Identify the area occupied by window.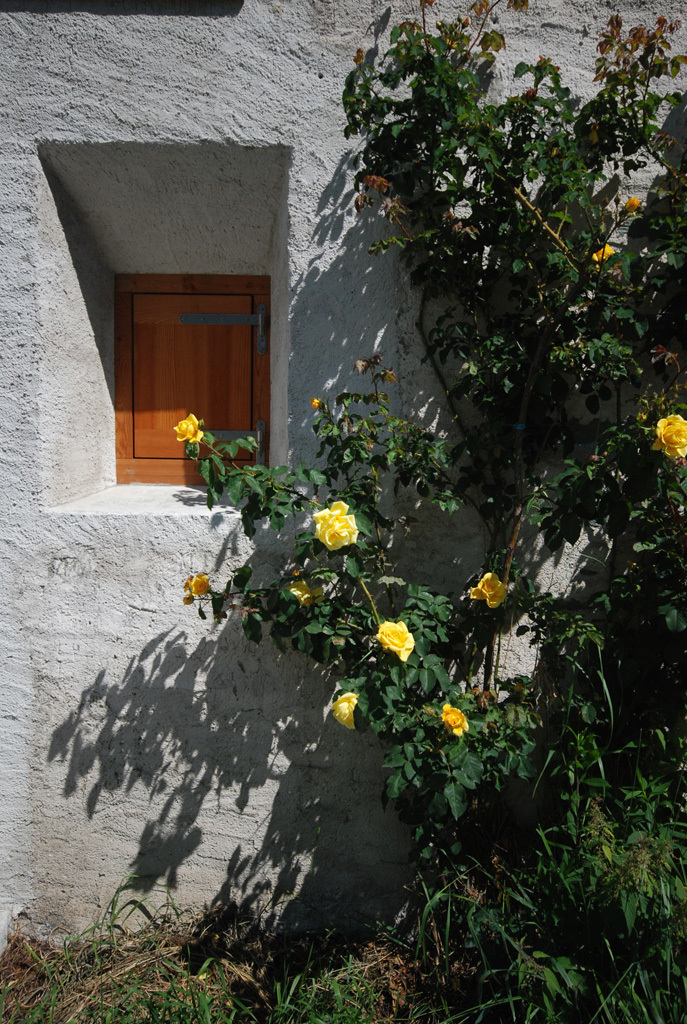
Area: detection(106, 268, 264, 497).
